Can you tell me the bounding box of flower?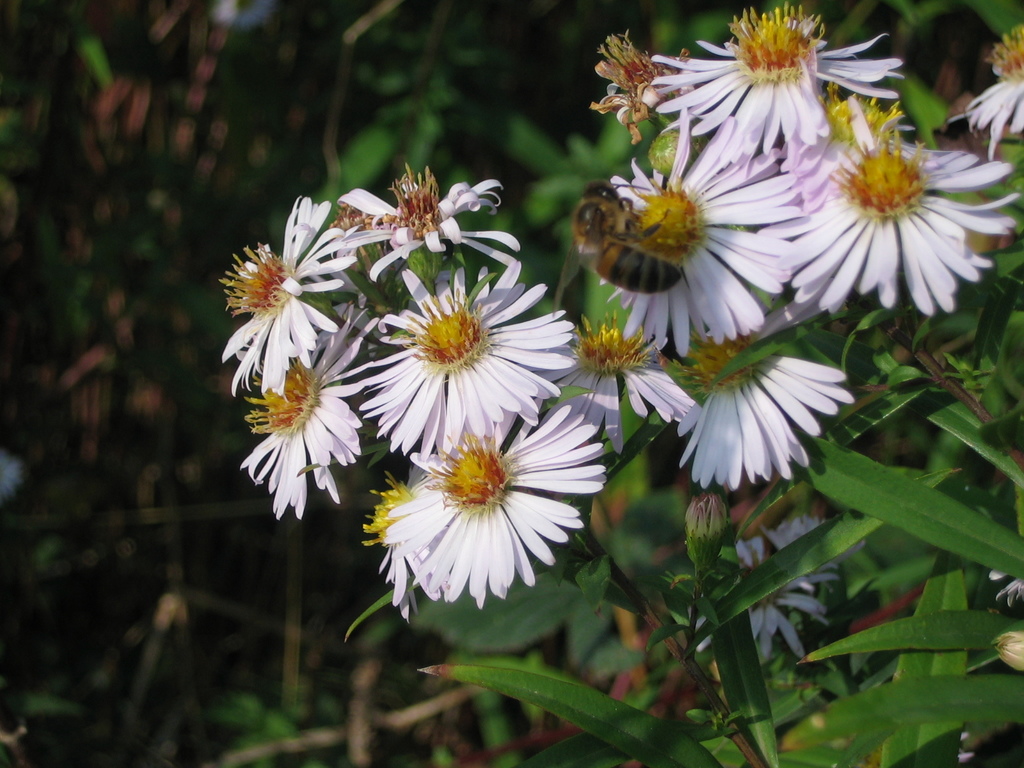
207/193/361/399.
